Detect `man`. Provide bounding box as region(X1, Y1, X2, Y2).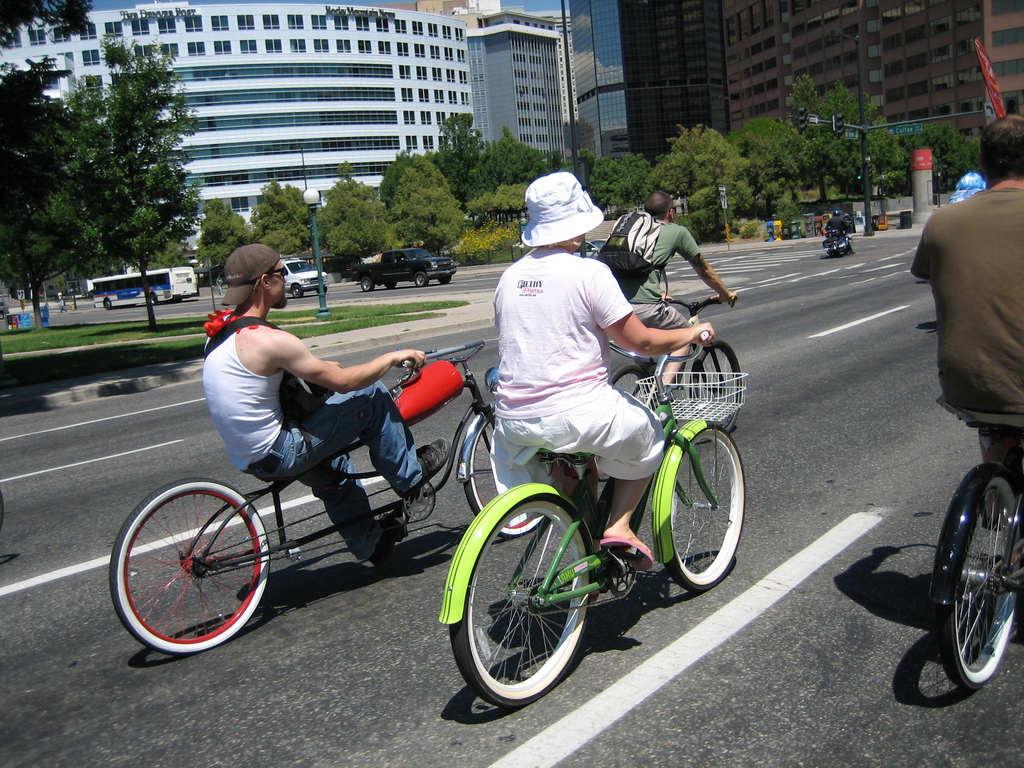
region(915, 116, 1023, 527).
